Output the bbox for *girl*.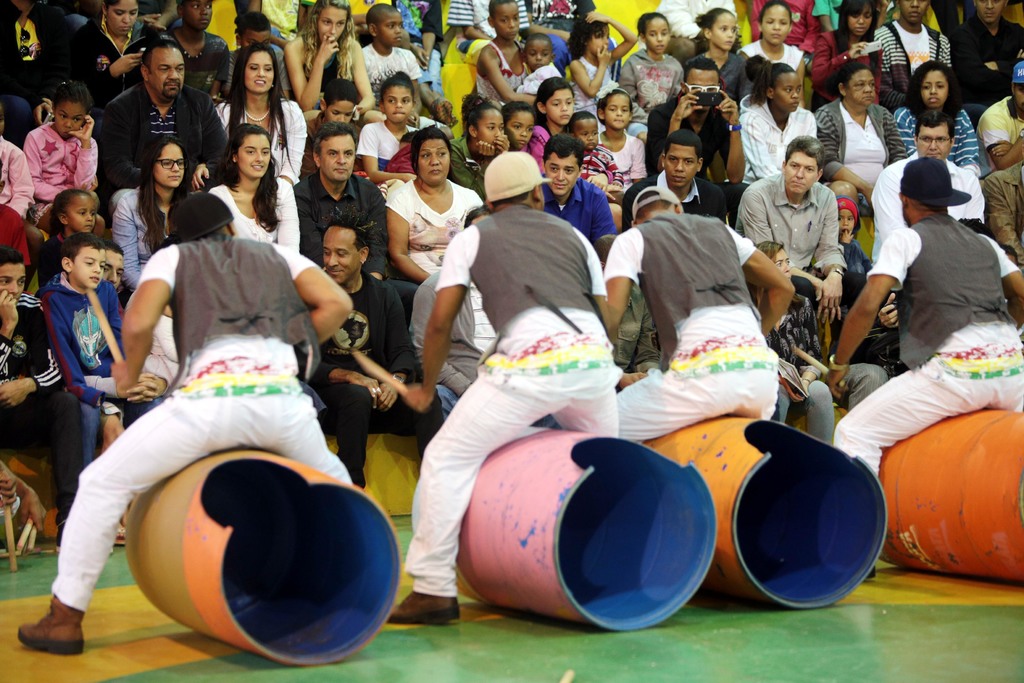
[620, 13, 684, 110].
